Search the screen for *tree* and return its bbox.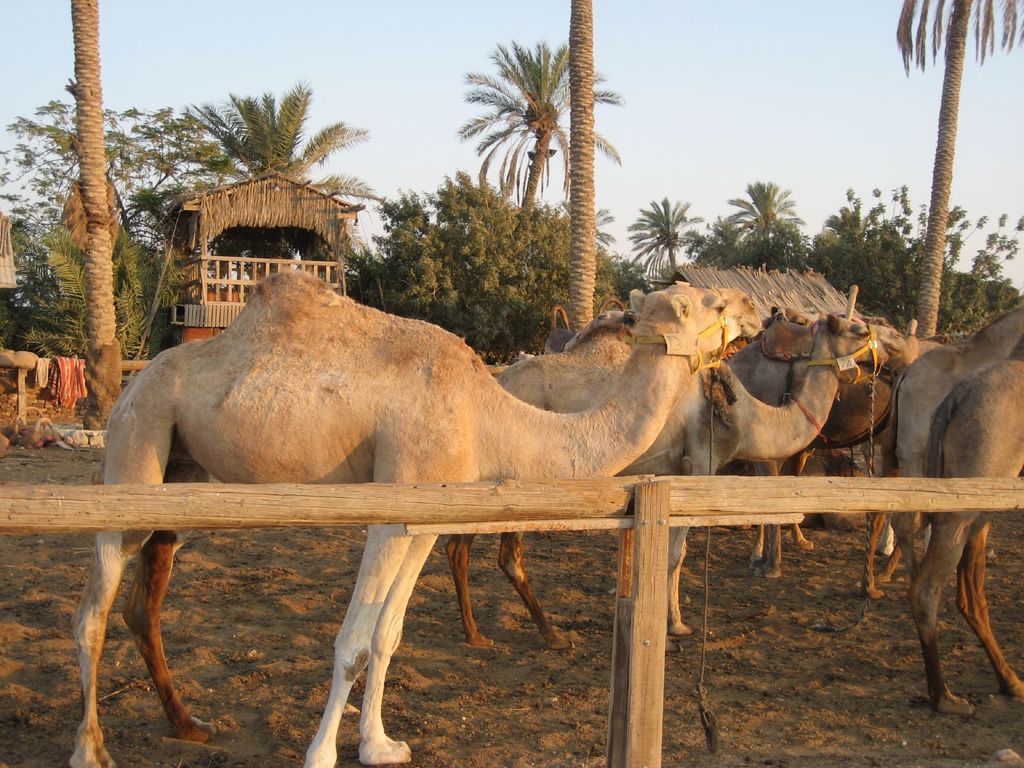
Found: bbox=(109, 82, 387, 371).
